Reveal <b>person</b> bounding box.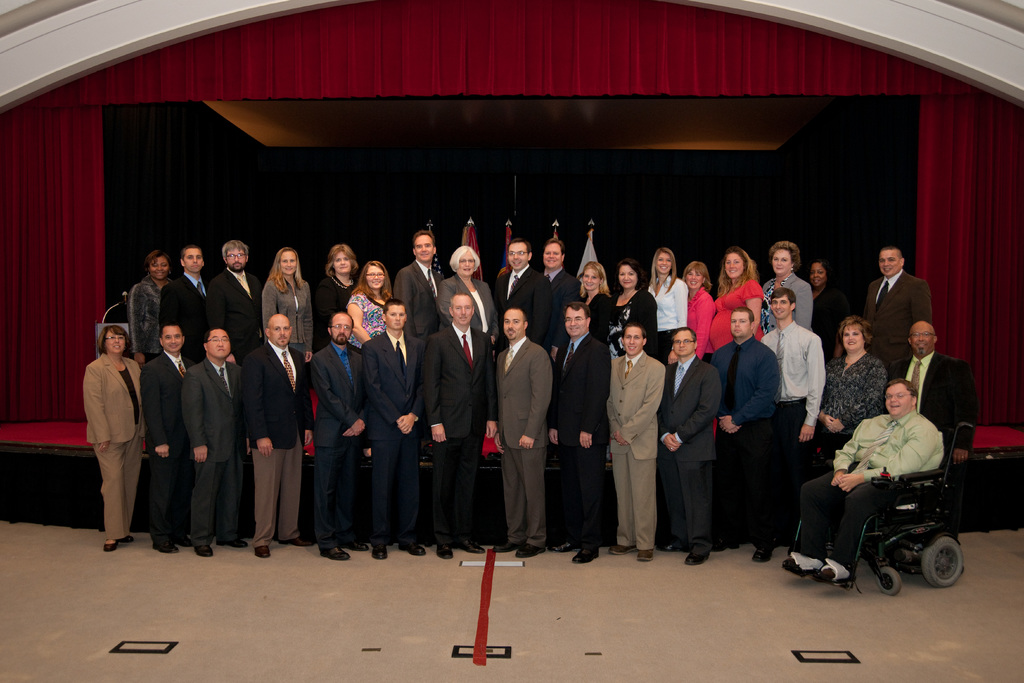
Revealed: {"x1": 436, "y1": 242, "x2": 502, "y2": 363}.
